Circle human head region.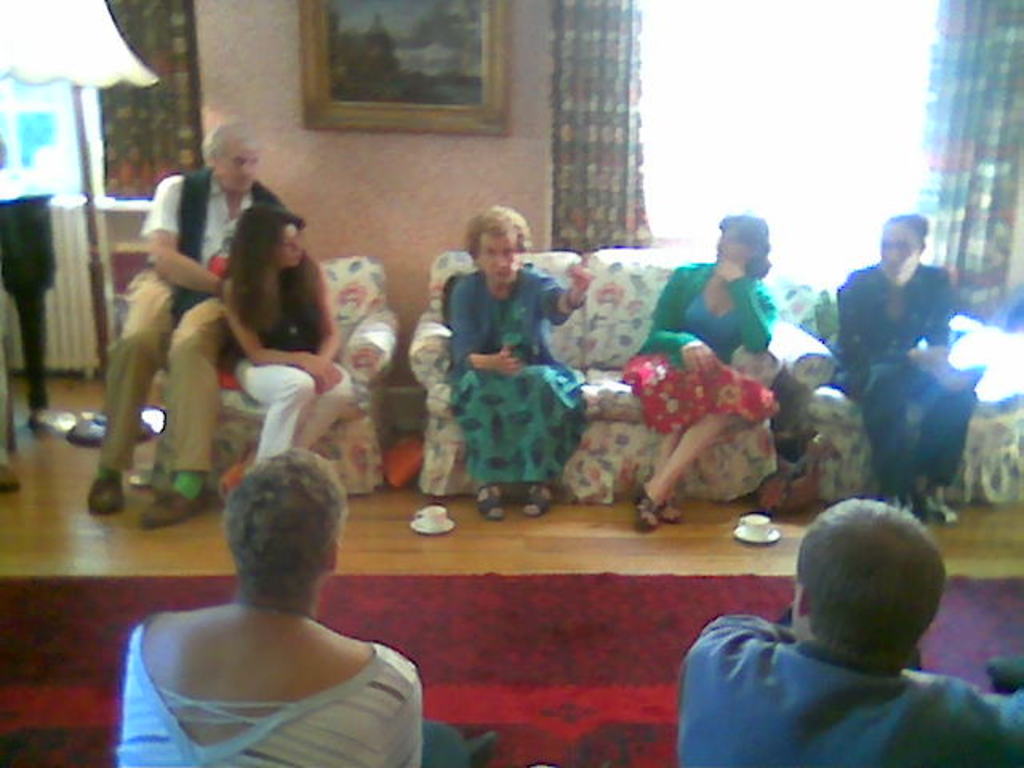
Region: locate(230, 203, 304, 269).
